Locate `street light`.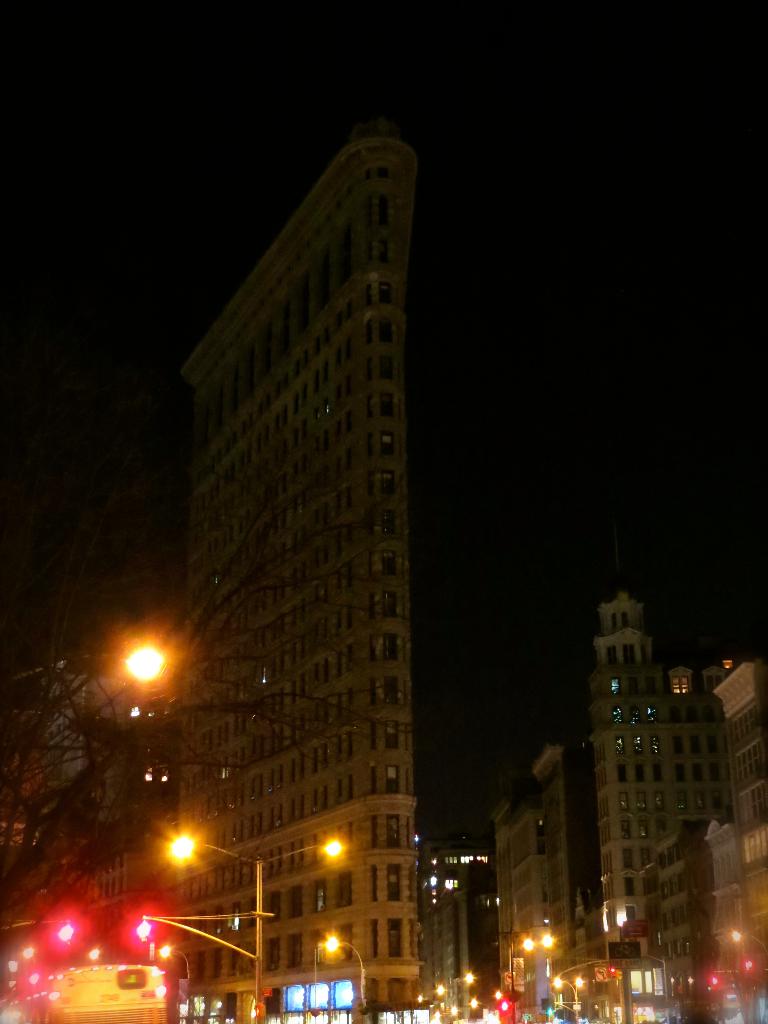
Bounding box: <box>723,927,767,953</box>.
